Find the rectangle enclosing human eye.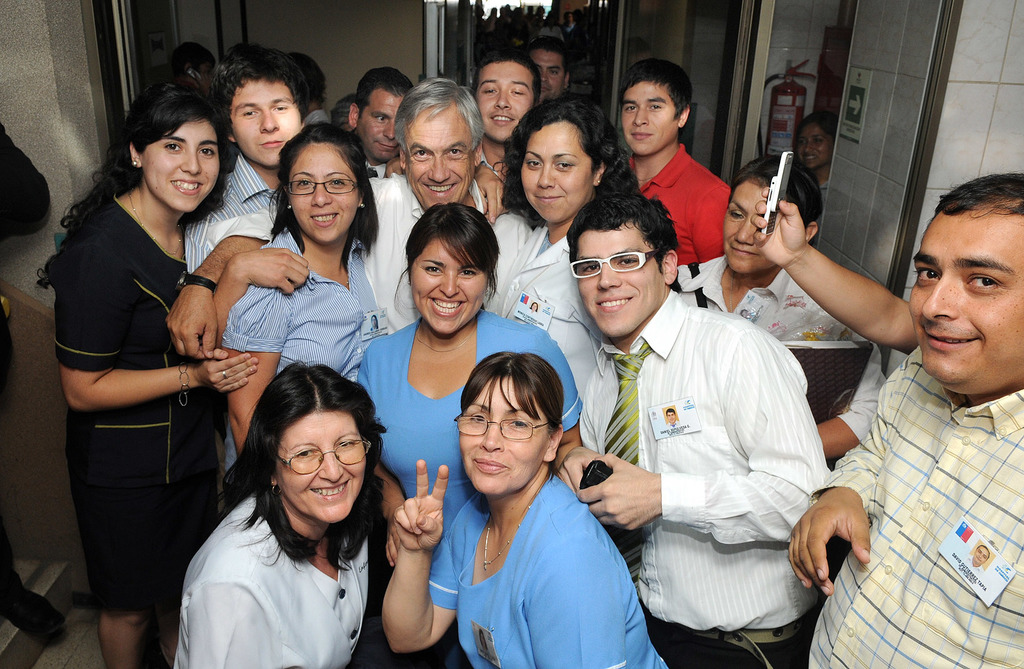
622/102/637/112.
